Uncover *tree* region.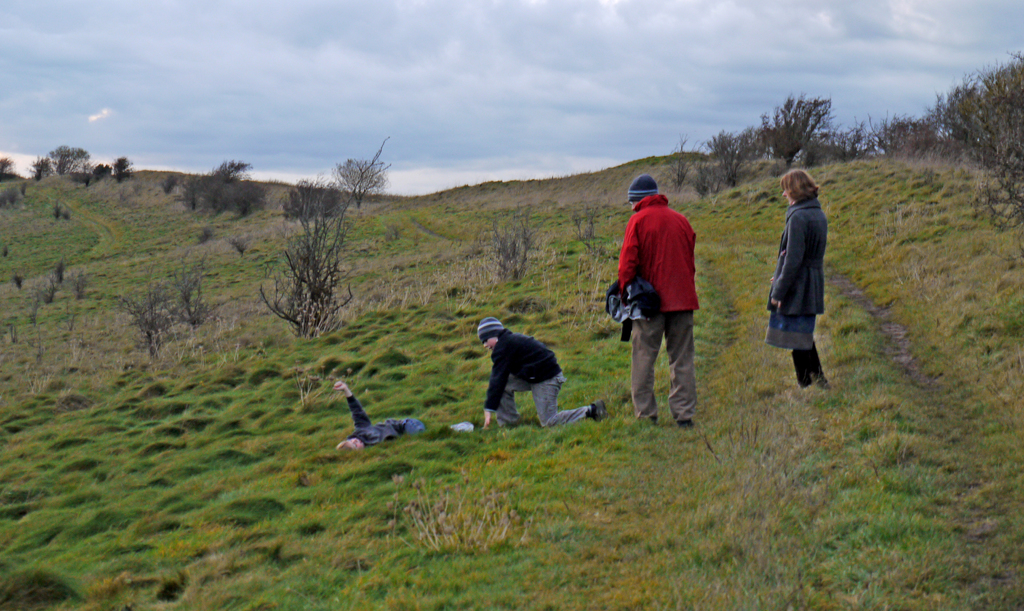
Uncovered: bbox(26, 157, 42, 181).
